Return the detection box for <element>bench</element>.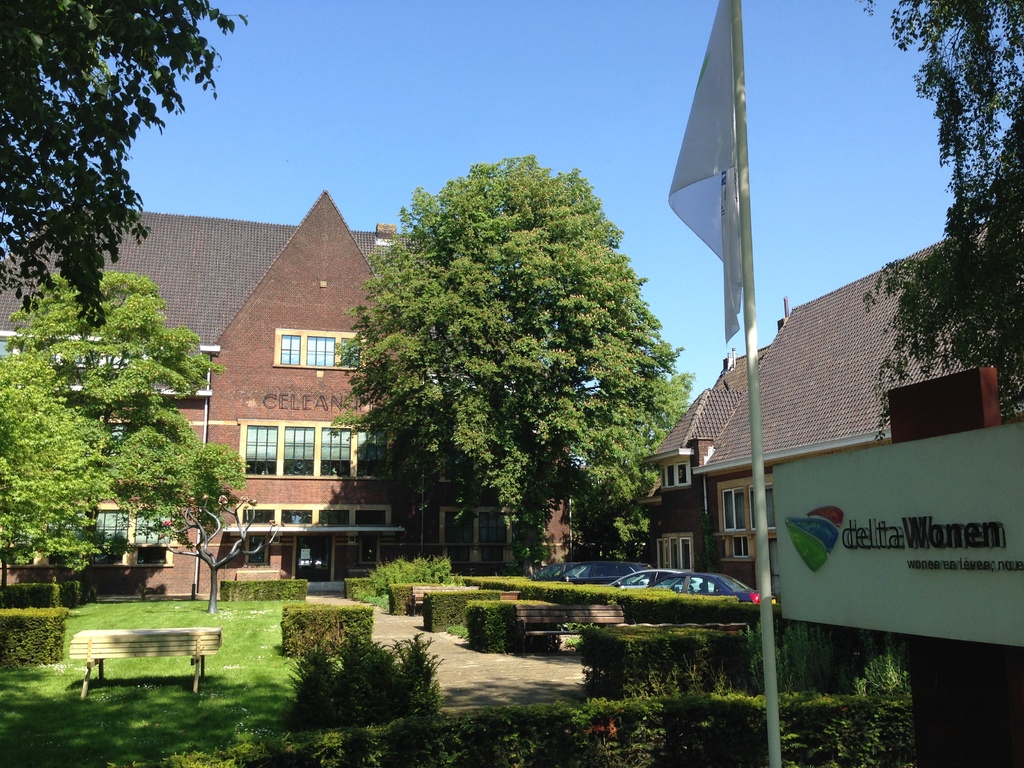
{"x1": 67, "y1": 629, "x2": 212, "y2": 701}.
